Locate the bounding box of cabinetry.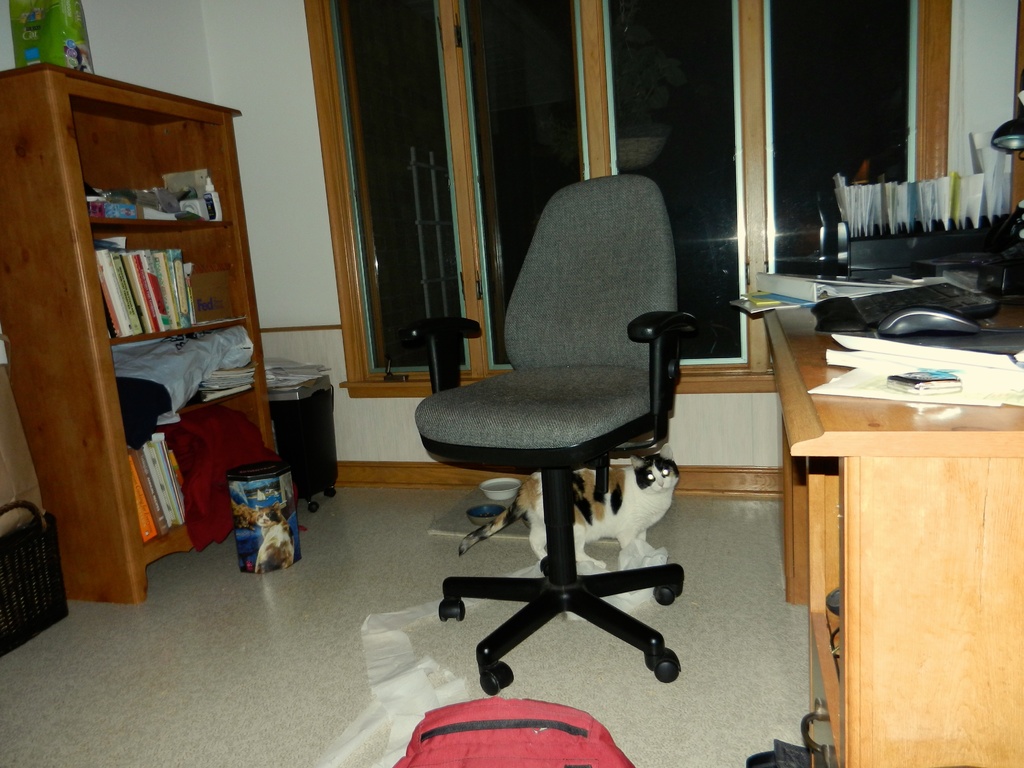
Bounding box: 0, 65, 252, 602.
